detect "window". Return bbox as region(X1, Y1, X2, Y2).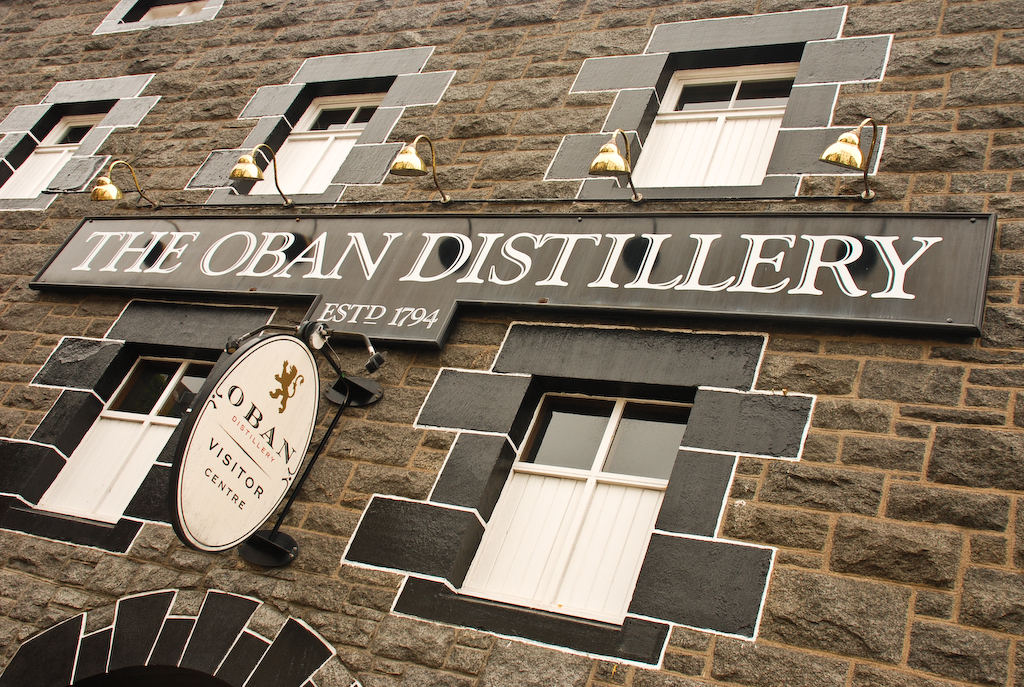
region(29, 351, 216, 524).
